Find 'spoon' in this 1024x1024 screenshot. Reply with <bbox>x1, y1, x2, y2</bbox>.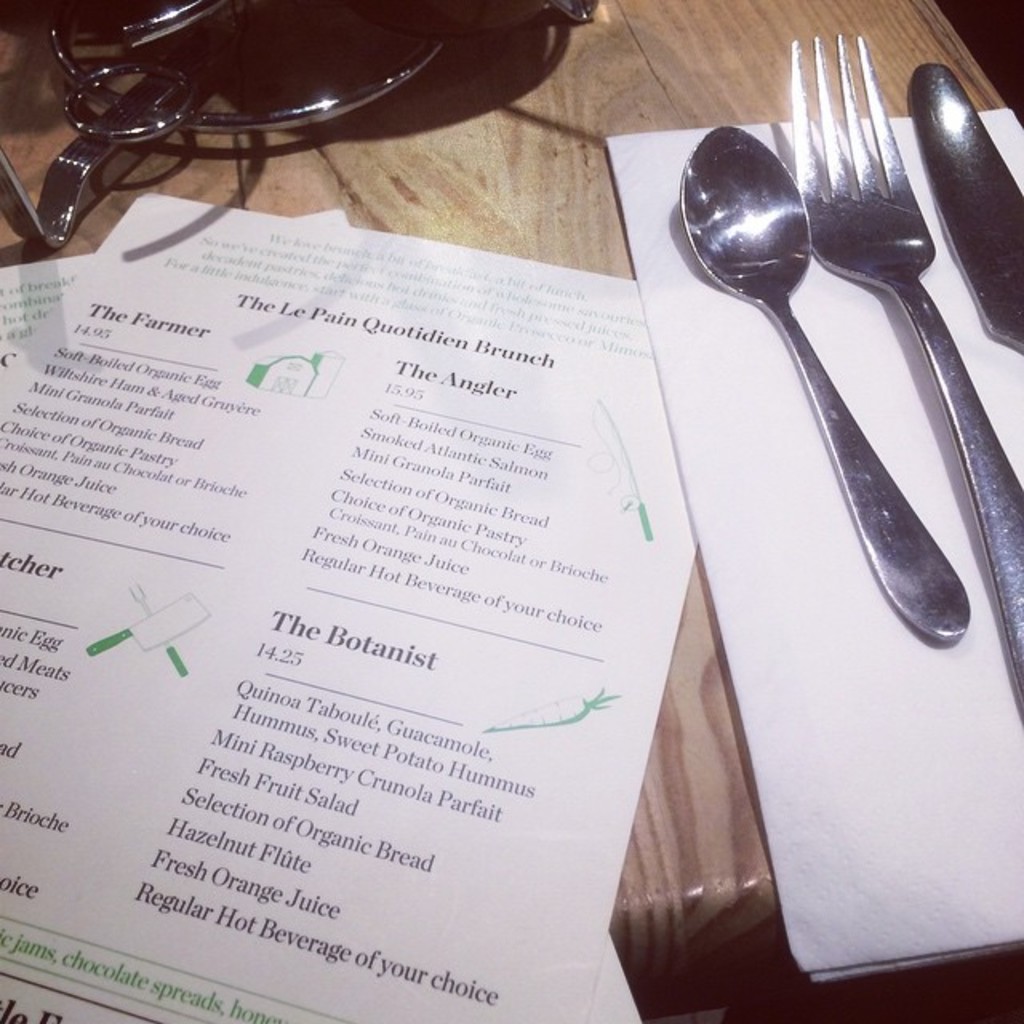
<bbox>677, 125, 970, 648</bbox>.
